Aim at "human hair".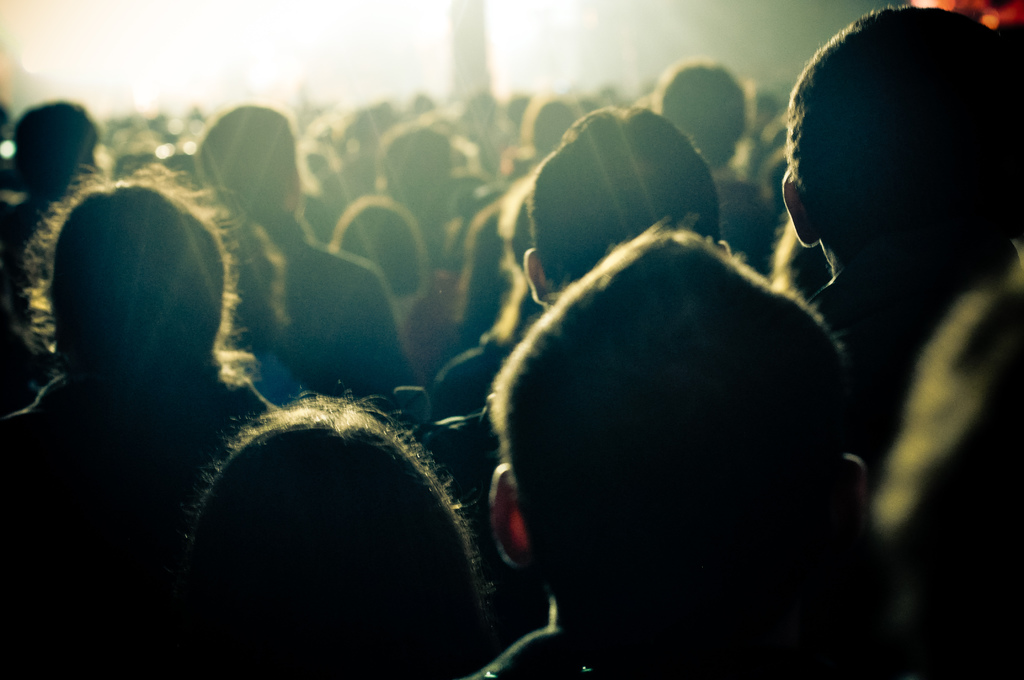
Aimed at <region>872, 266, 1023, 625</region>.
